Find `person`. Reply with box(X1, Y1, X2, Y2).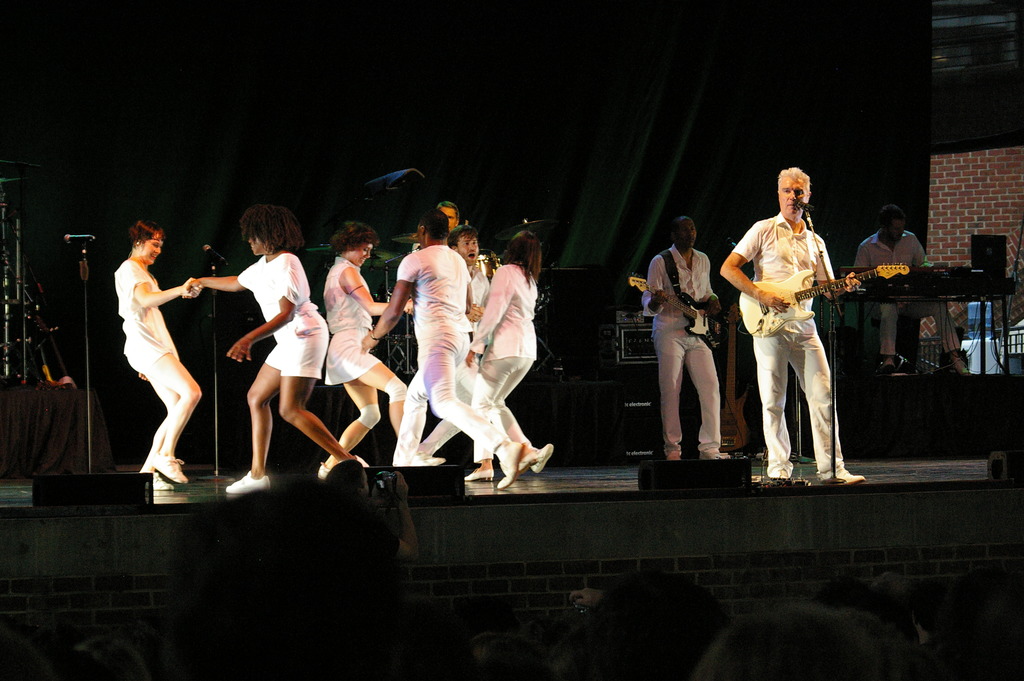
box(710, 597, 926, 672).
